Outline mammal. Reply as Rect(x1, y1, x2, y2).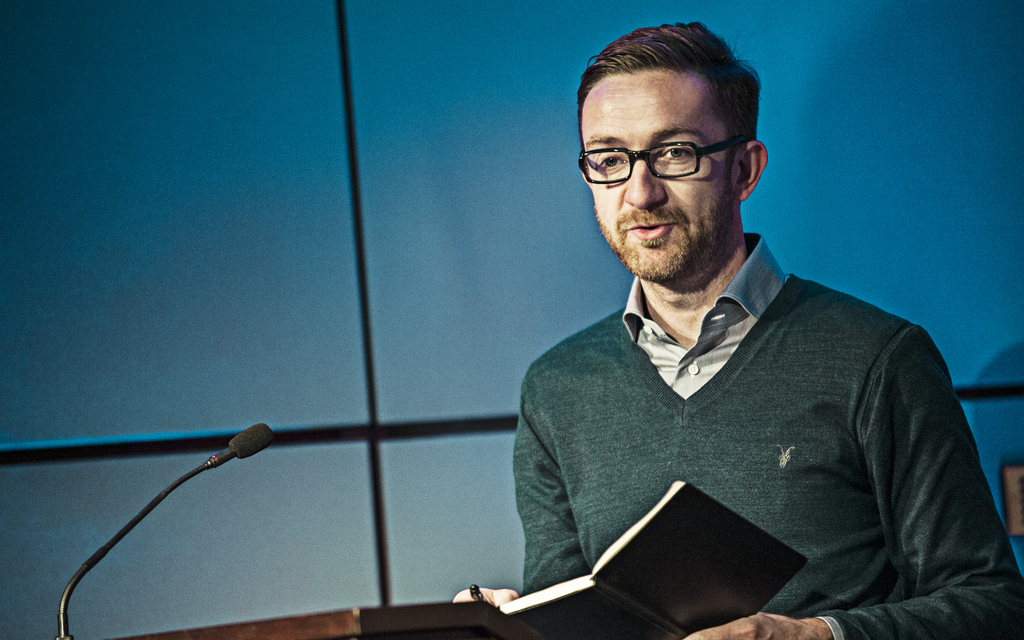
Rect(456, 19, 1022, 639).
